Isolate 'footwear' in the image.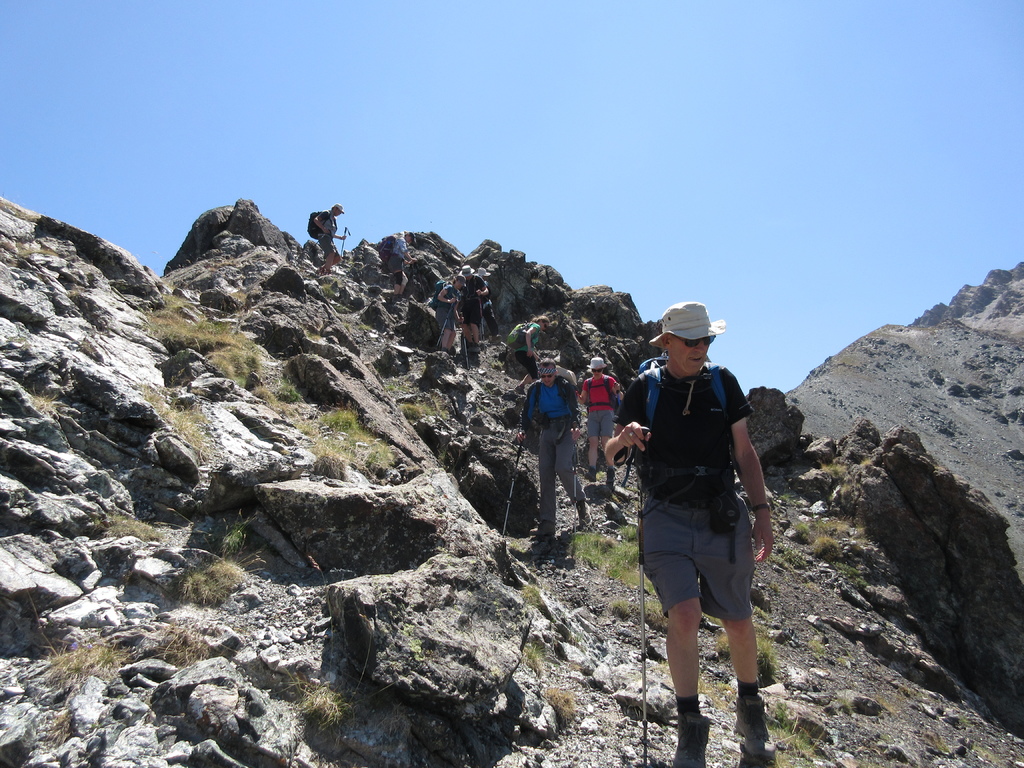
Isolated region: (left=607, top=470, right=614, bottom=483).
